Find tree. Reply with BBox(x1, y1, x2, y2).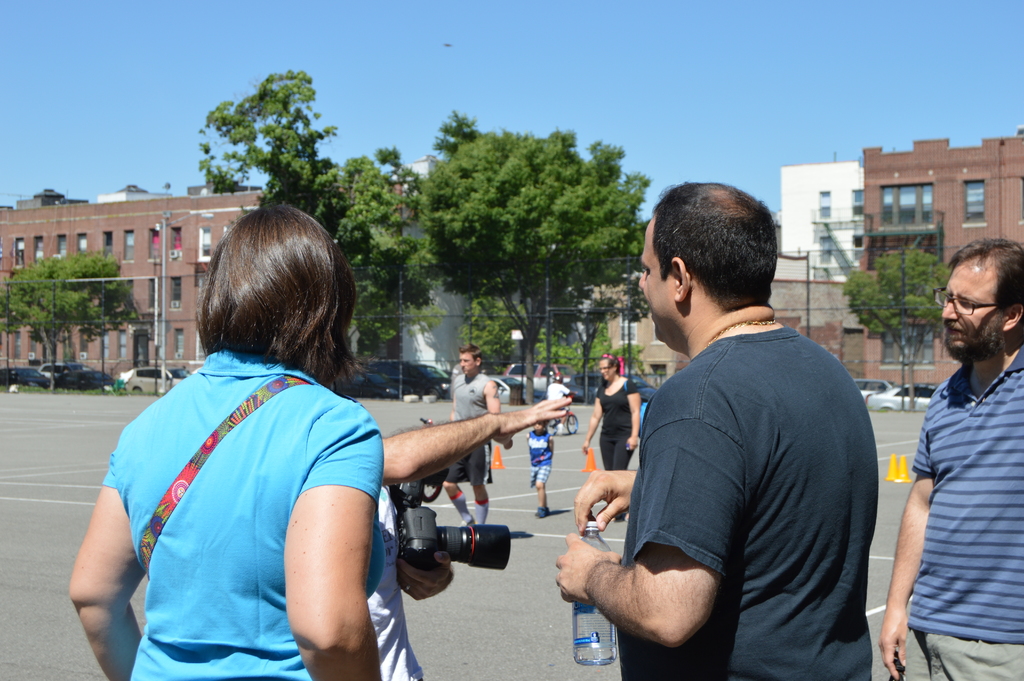
BBox(435, 113, 483, 154).
